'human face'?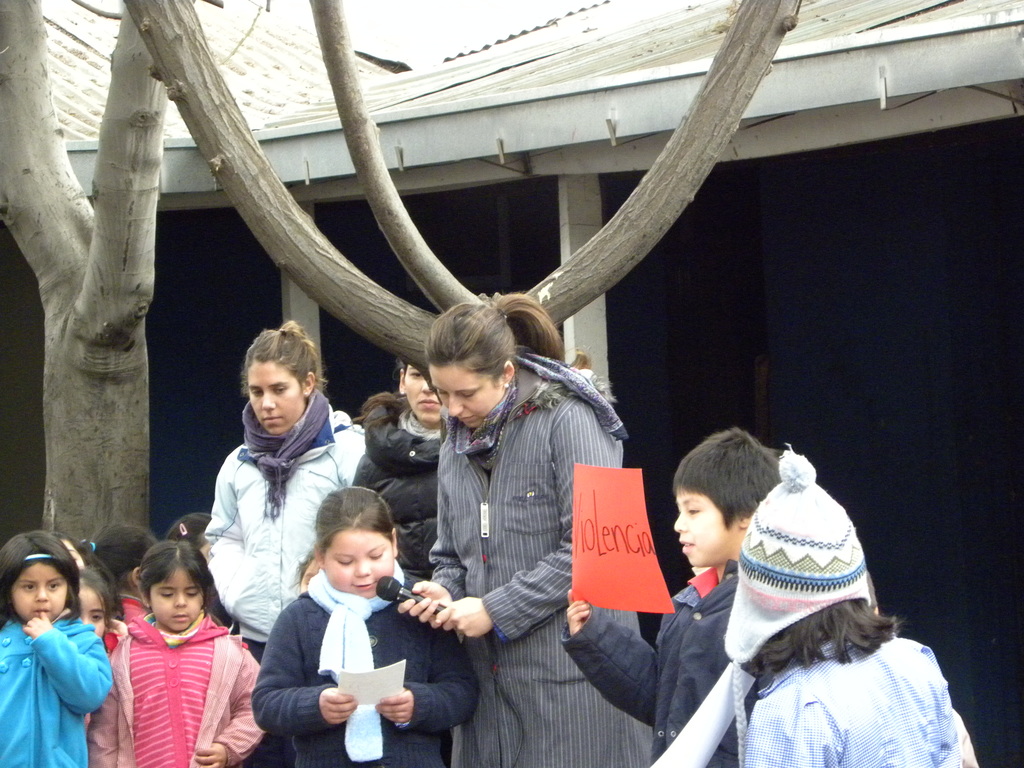
box=[9, 558, 66, 627]
